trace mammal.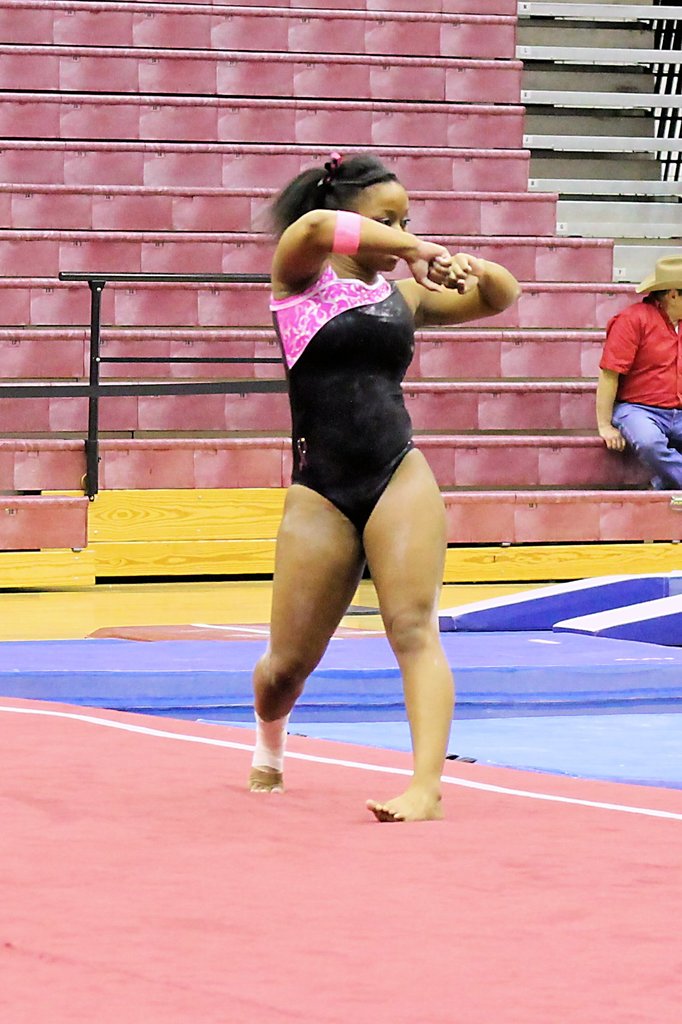
Traced to 594 255 681 489.
